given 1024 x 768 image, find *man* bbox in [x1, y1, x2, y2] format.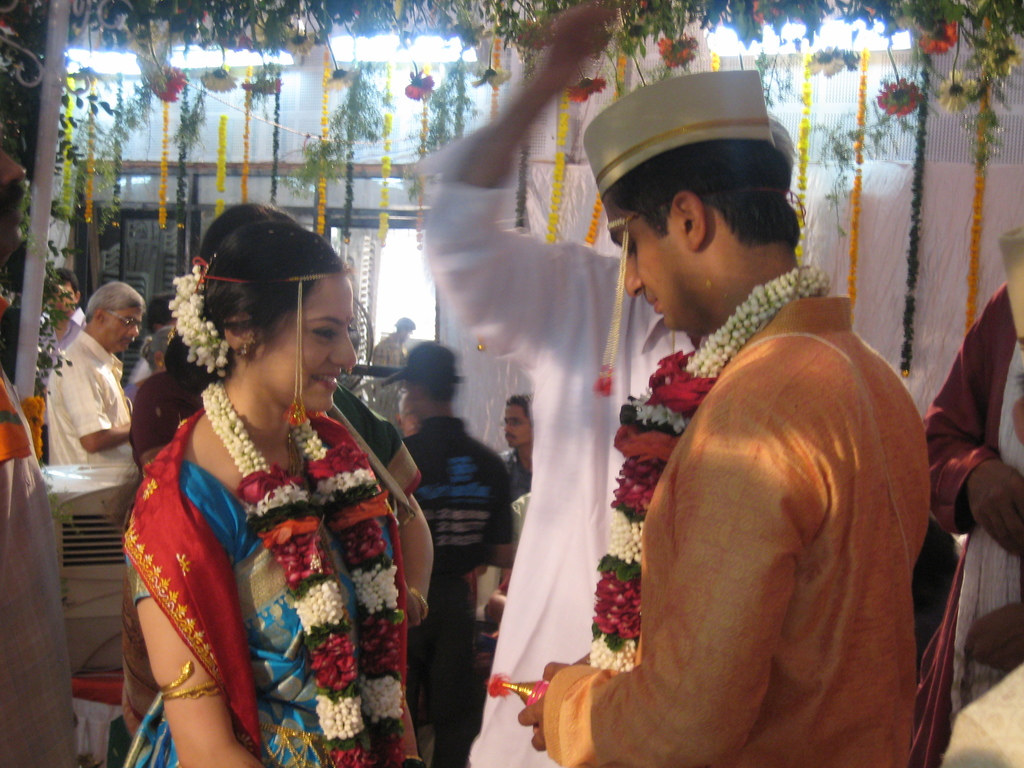
[399, 398, 416, 434].
